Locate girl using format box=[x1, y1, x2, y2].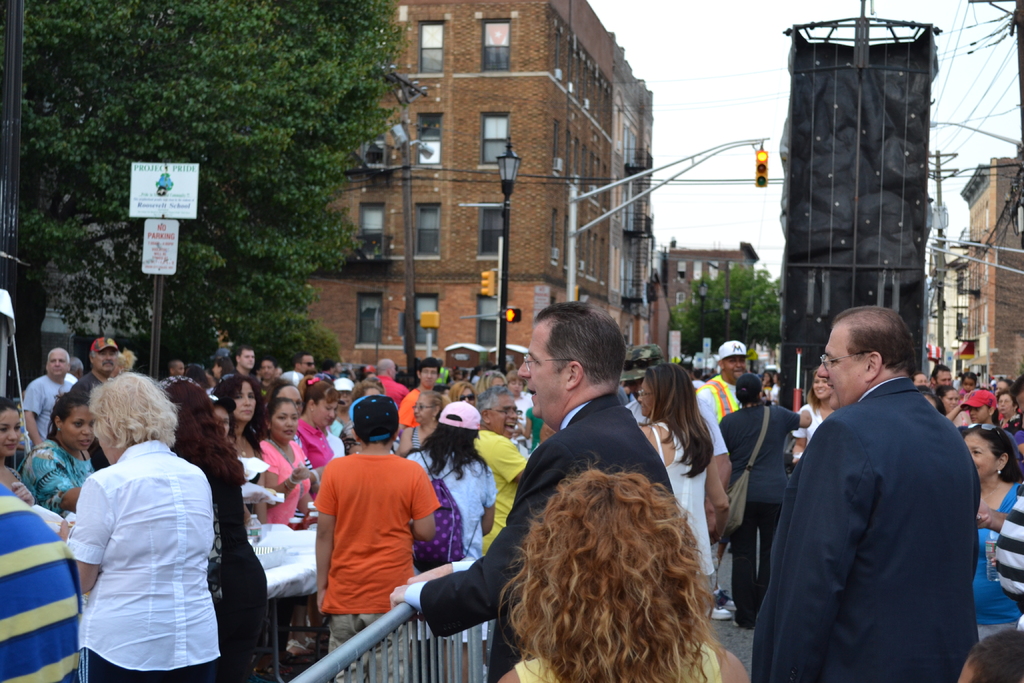
box=[255, 397, 316, 527].
